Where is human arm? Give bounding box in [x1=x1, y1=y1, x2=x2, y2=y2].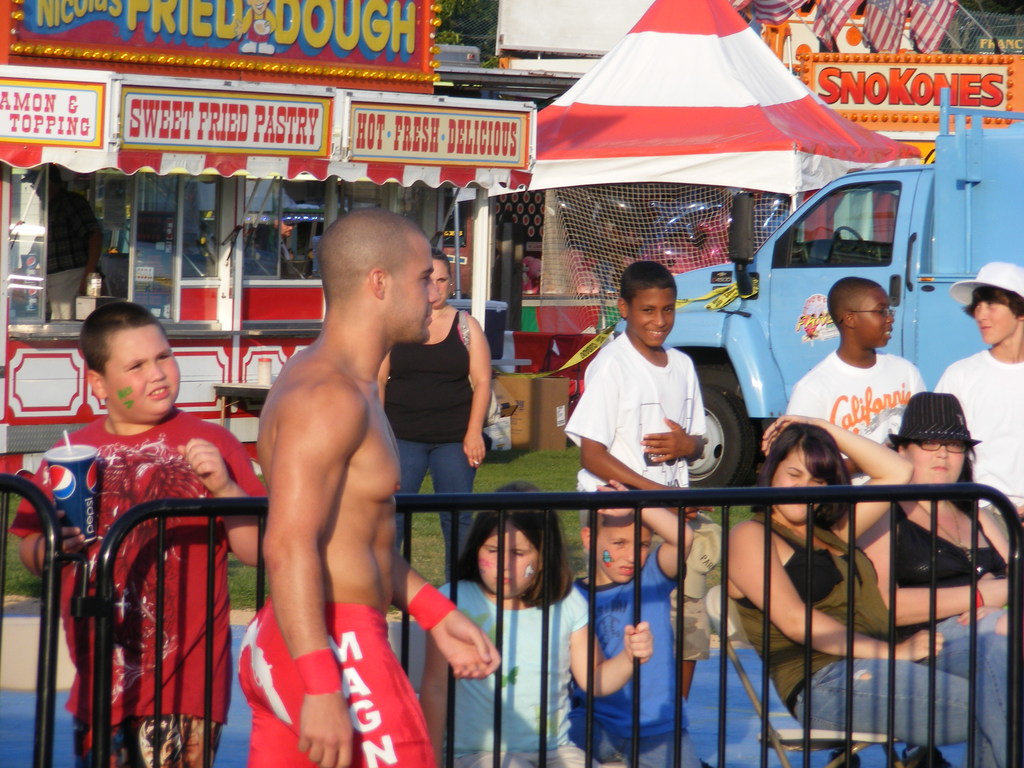
[x1=438, y1=332, x2=505, y2=442].
